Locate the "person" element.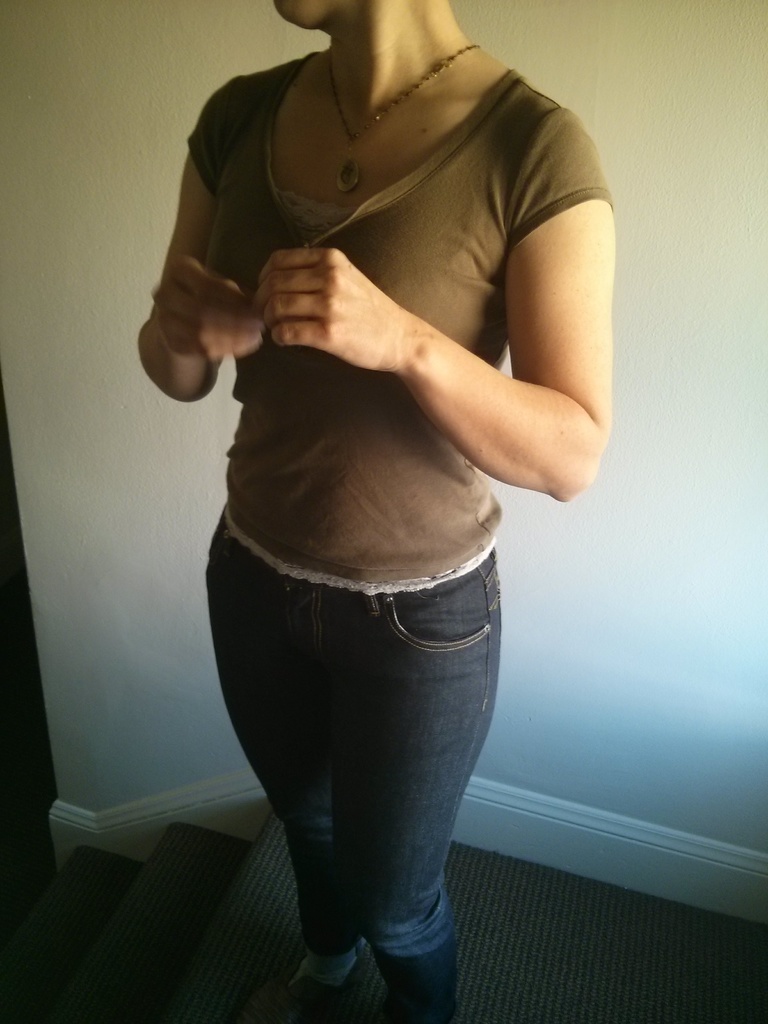
Element bbox: (129,0,620,1023).
